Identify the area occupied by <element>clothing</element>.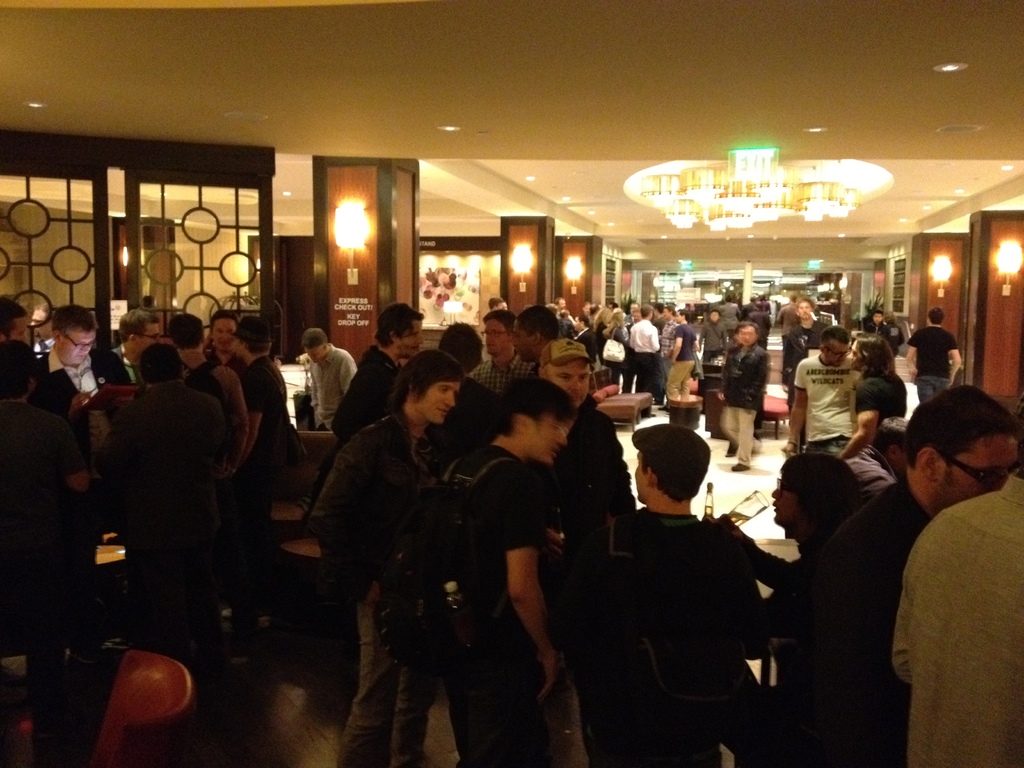
Area: [x1=538, y1=396, x2=632, y2=636].
